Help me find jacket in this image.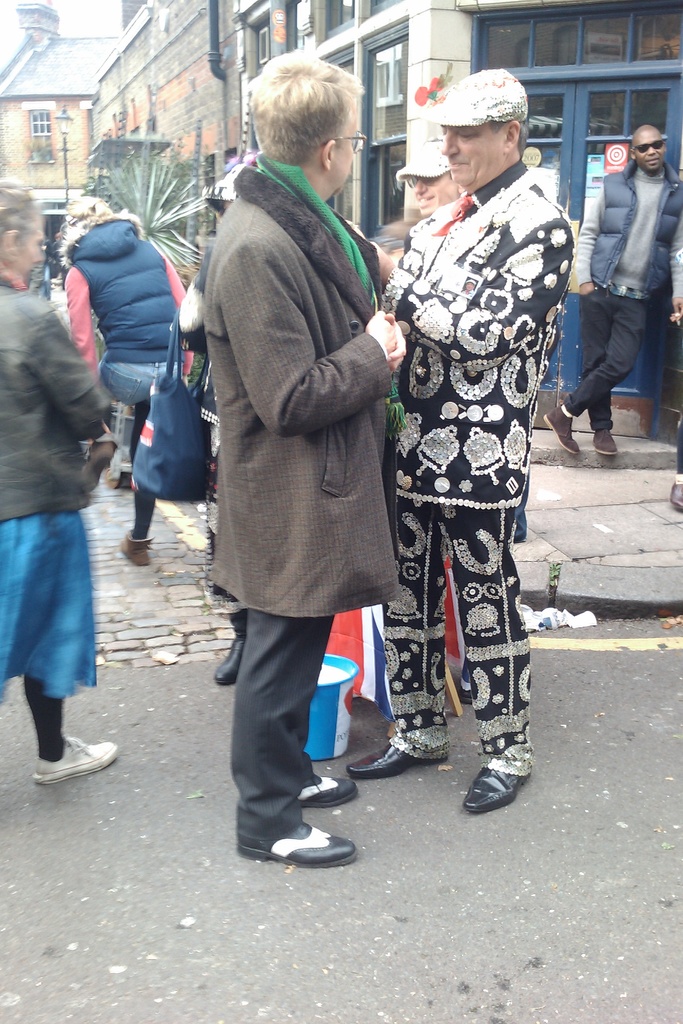
Found it: 0/279/109/525.
